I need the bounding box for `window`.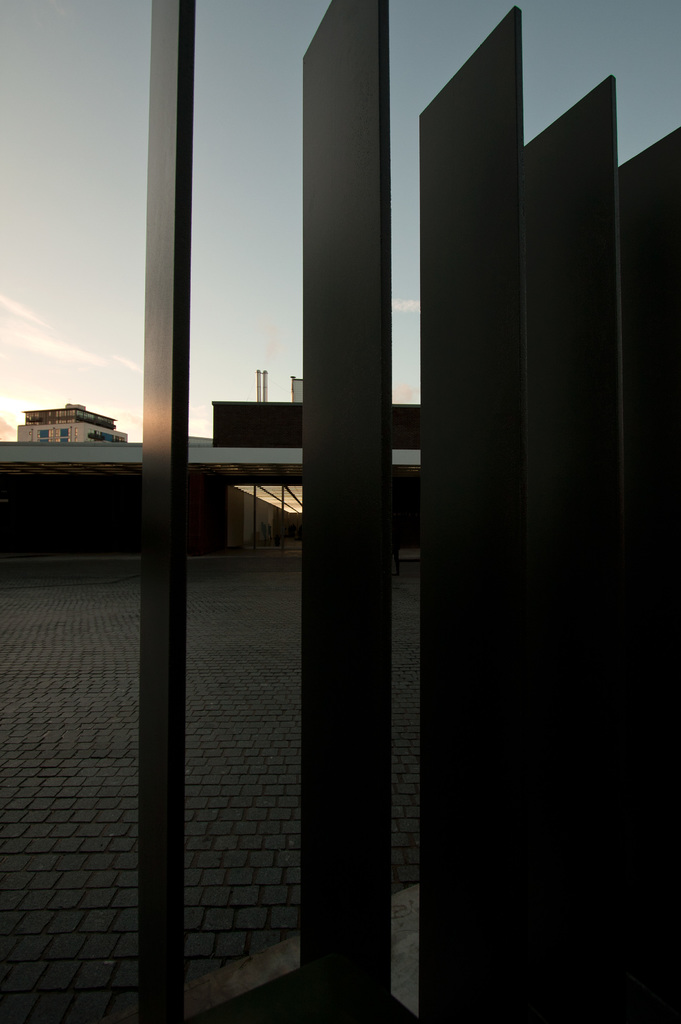
Here it is: (x1=56, y1=428, x2=69, y2=447).
